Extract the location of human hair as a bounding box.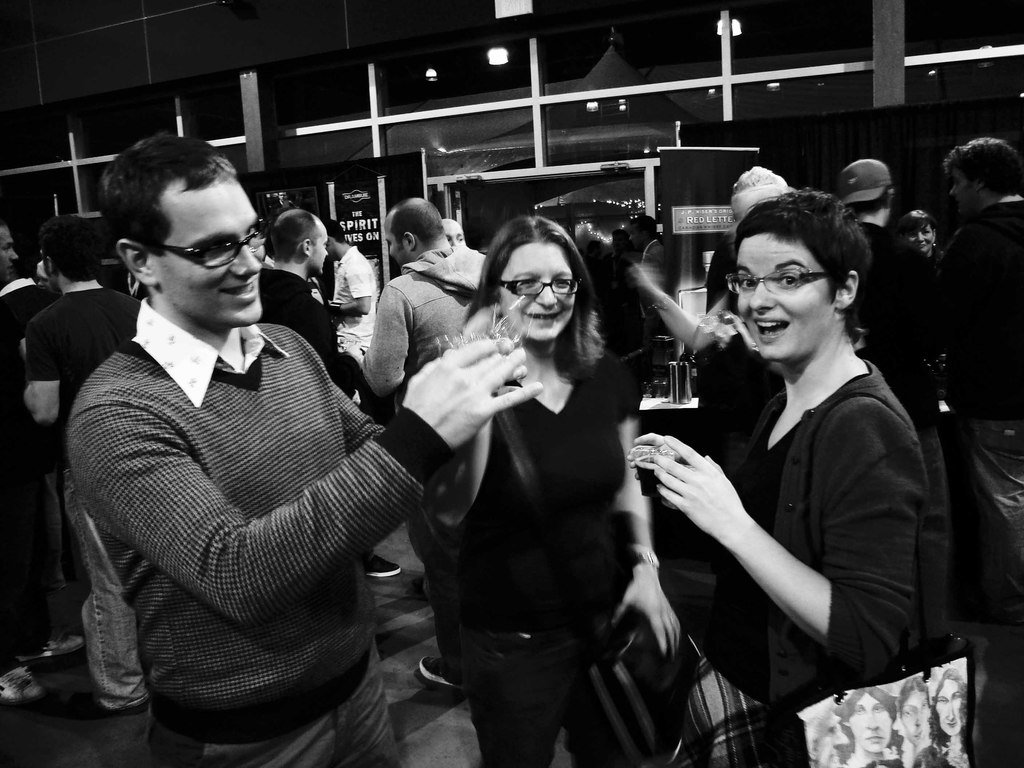
[left=100, top=129, right=243, bottom=292].
